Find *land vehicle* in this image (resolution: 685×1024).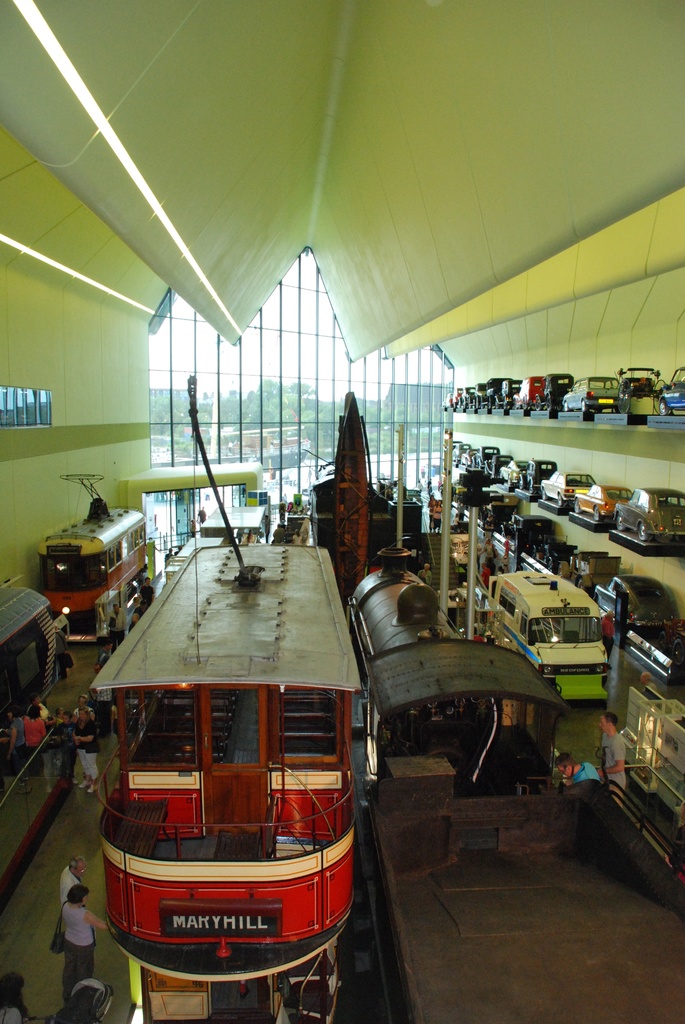
<region>500, 456, 529, 484</region>.
